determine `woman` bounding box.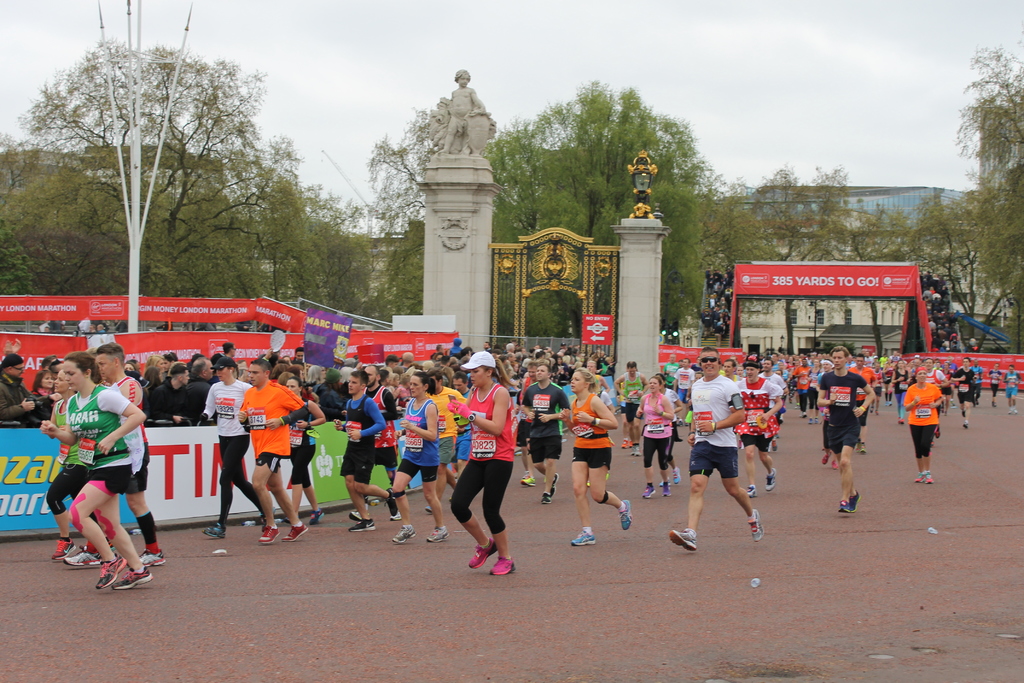
Determined: (left=559, top=368, right=630, bottom=549).
